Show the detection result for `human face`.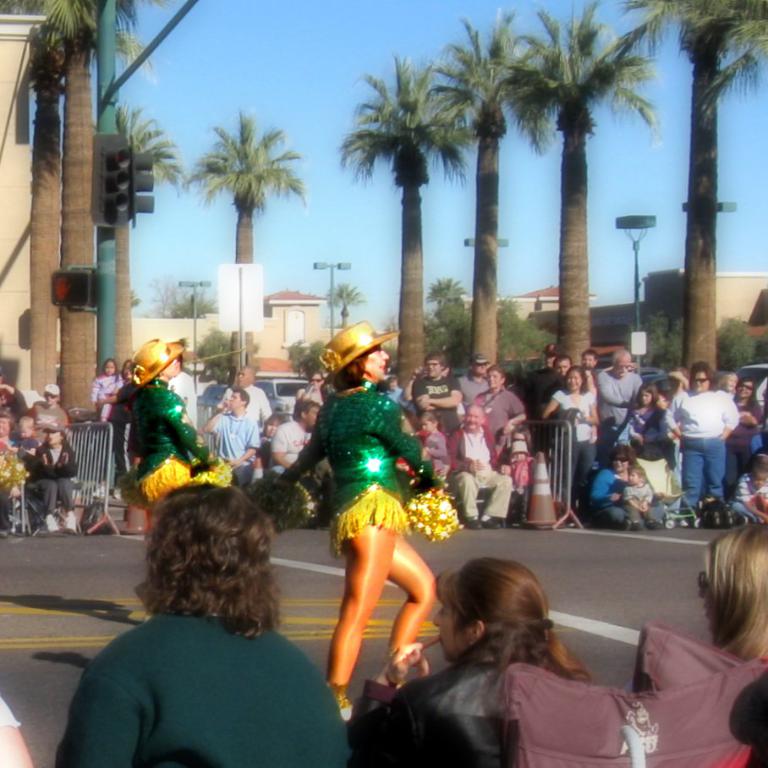
box(236, 370, 245, 383).
